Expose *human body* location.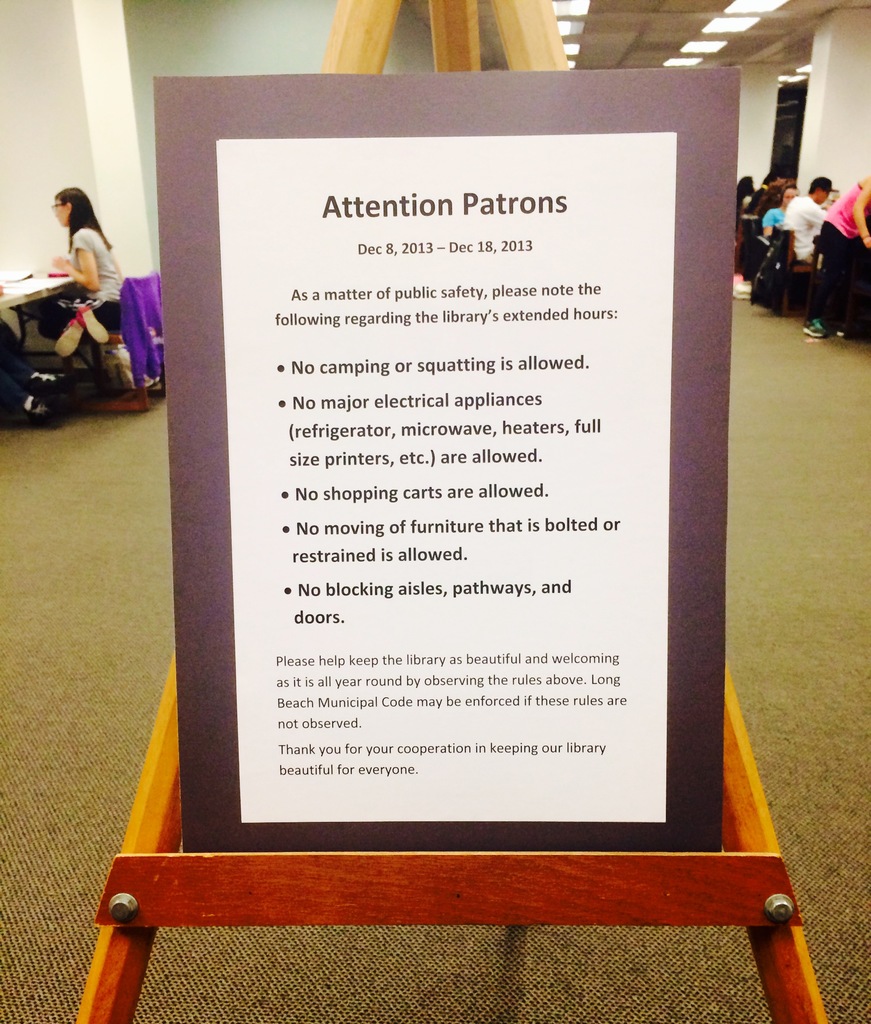
Exposed at l=785, t=178, r=822, b=262.
